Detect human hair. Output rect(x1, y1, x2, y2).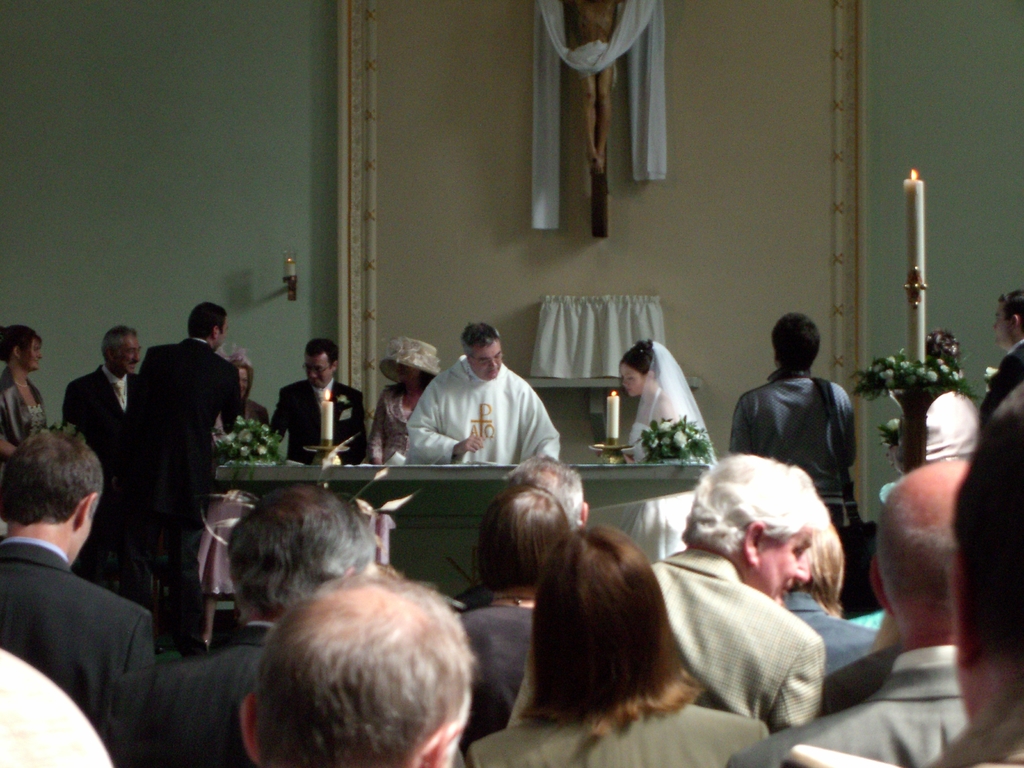
rect(0, 426, 103, 532).
